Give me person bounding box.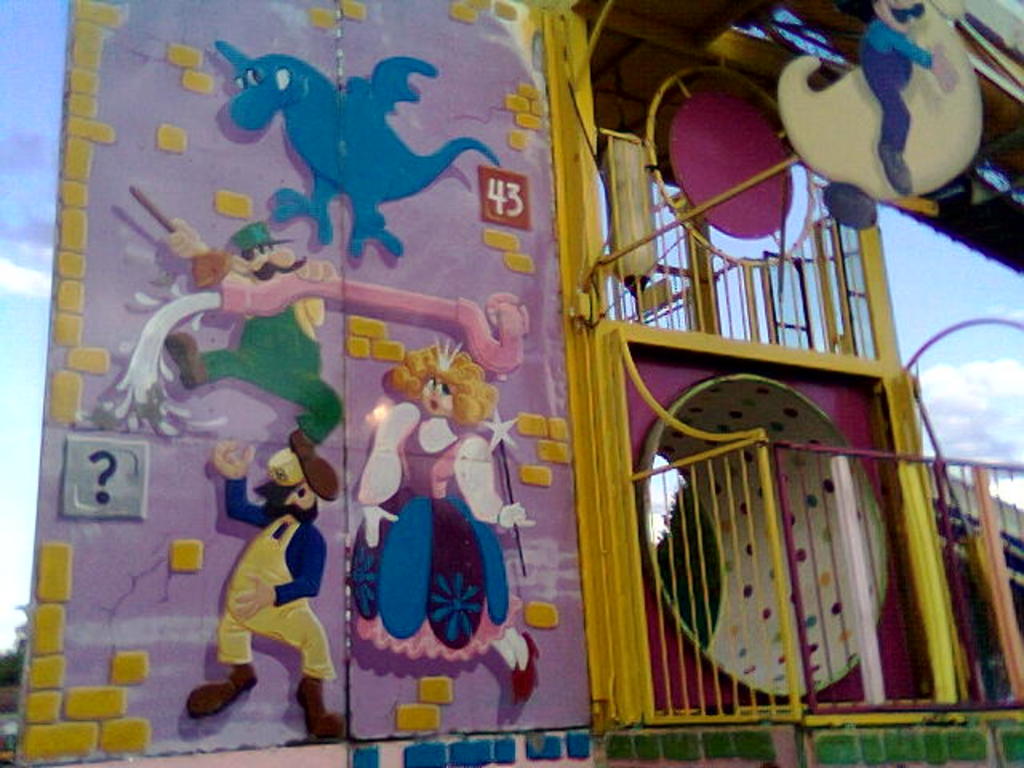
bbox=[157, 216, 354, 446].
